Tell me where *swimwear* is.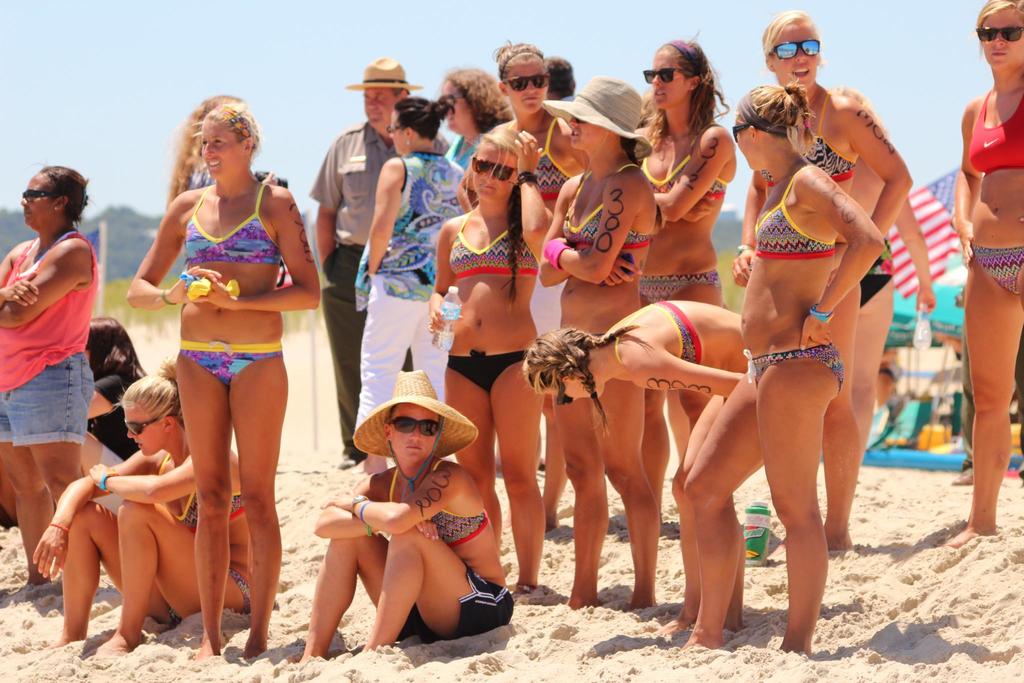
*swimwear* is at [962, 86, 1023, 180].
